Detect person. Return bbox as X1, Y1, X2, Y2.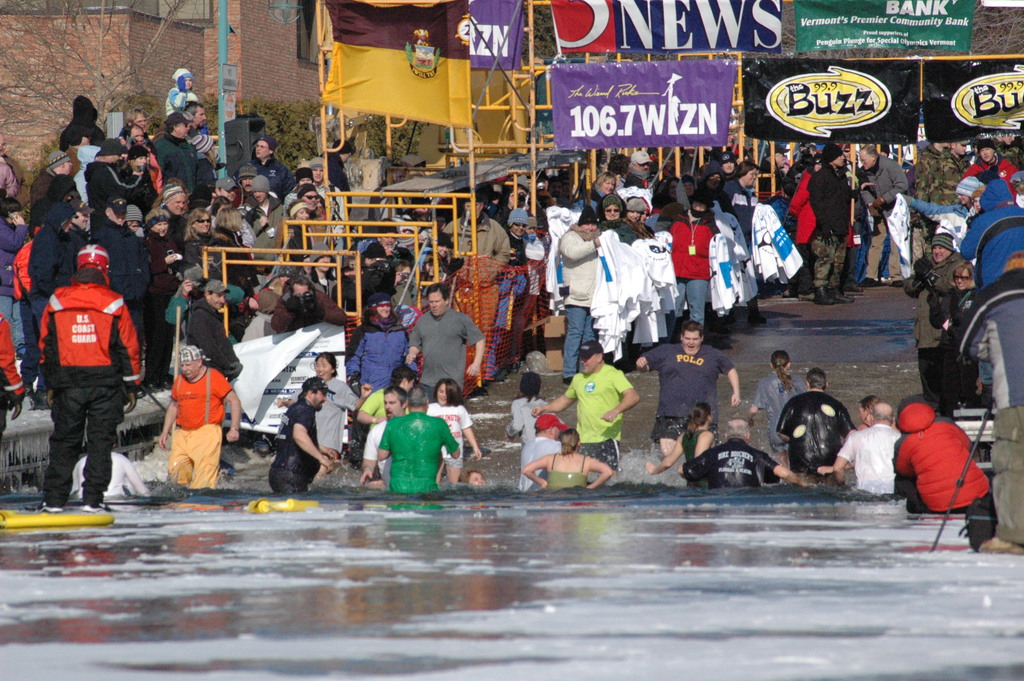
207, 209, 259, 290.
